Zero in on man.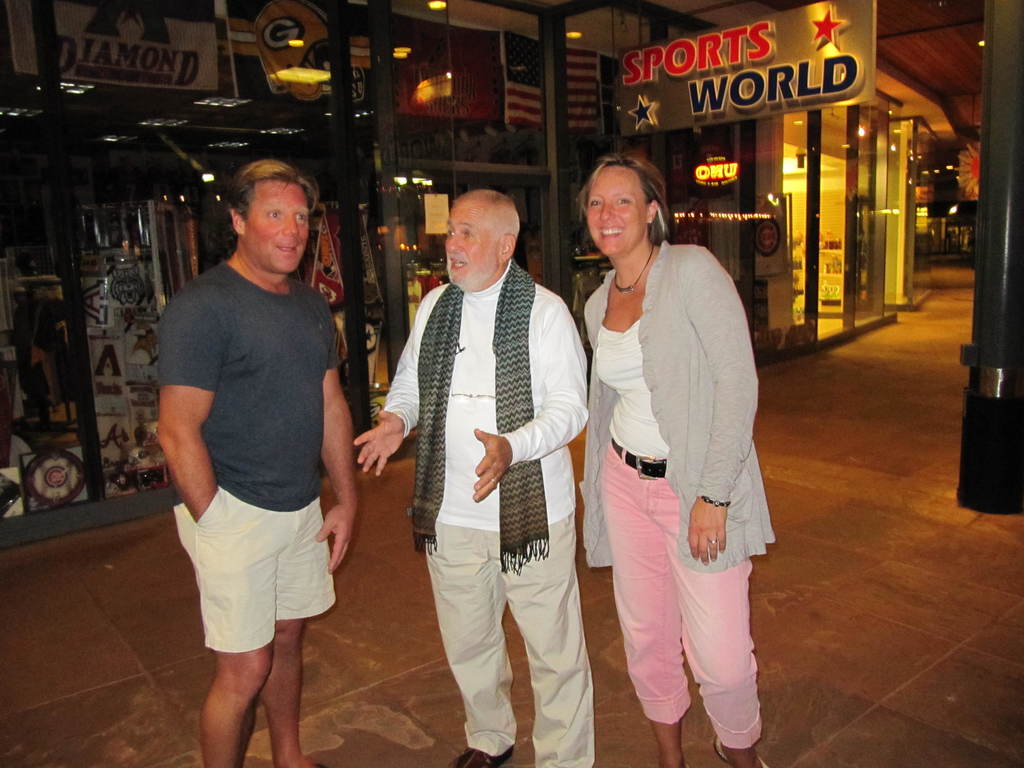
Zeroed in: detection(382, 172, 594, 767).
